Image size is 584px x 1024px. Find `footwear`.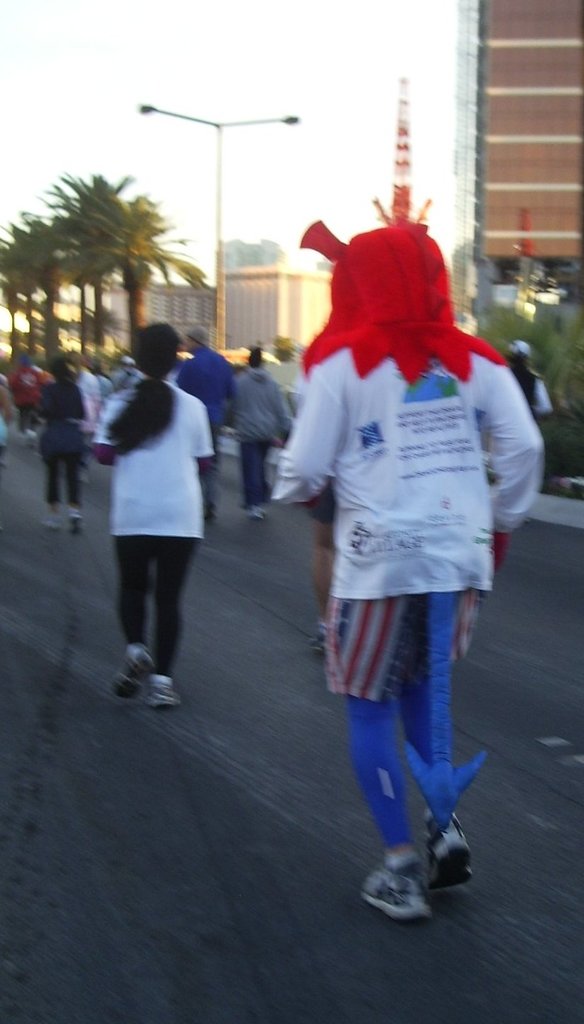
region(246, 498, 269, 523).
